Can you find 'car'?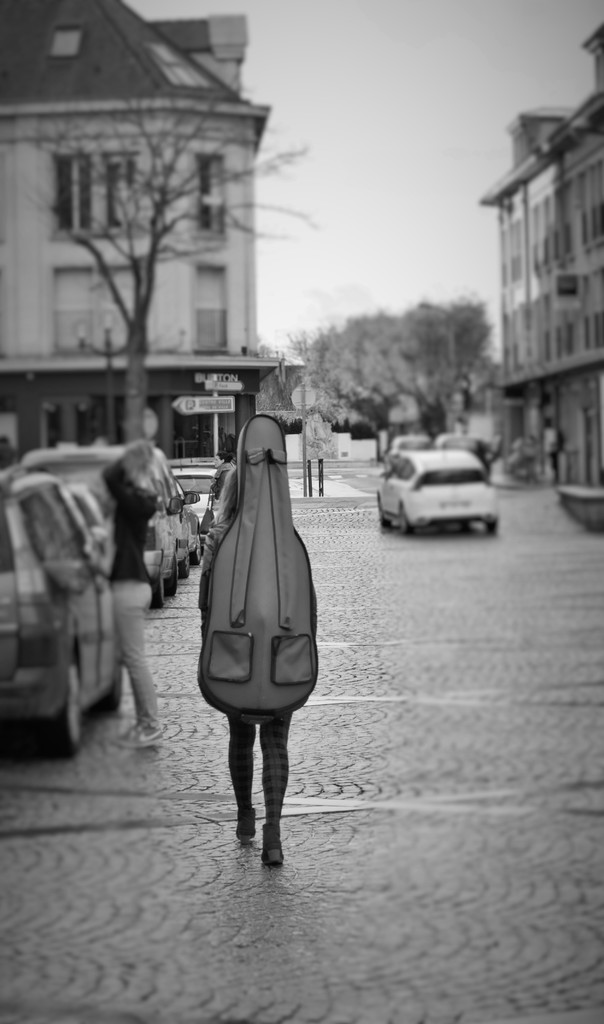
Yes, bounding box: rect(370, 444, 495, 547).
